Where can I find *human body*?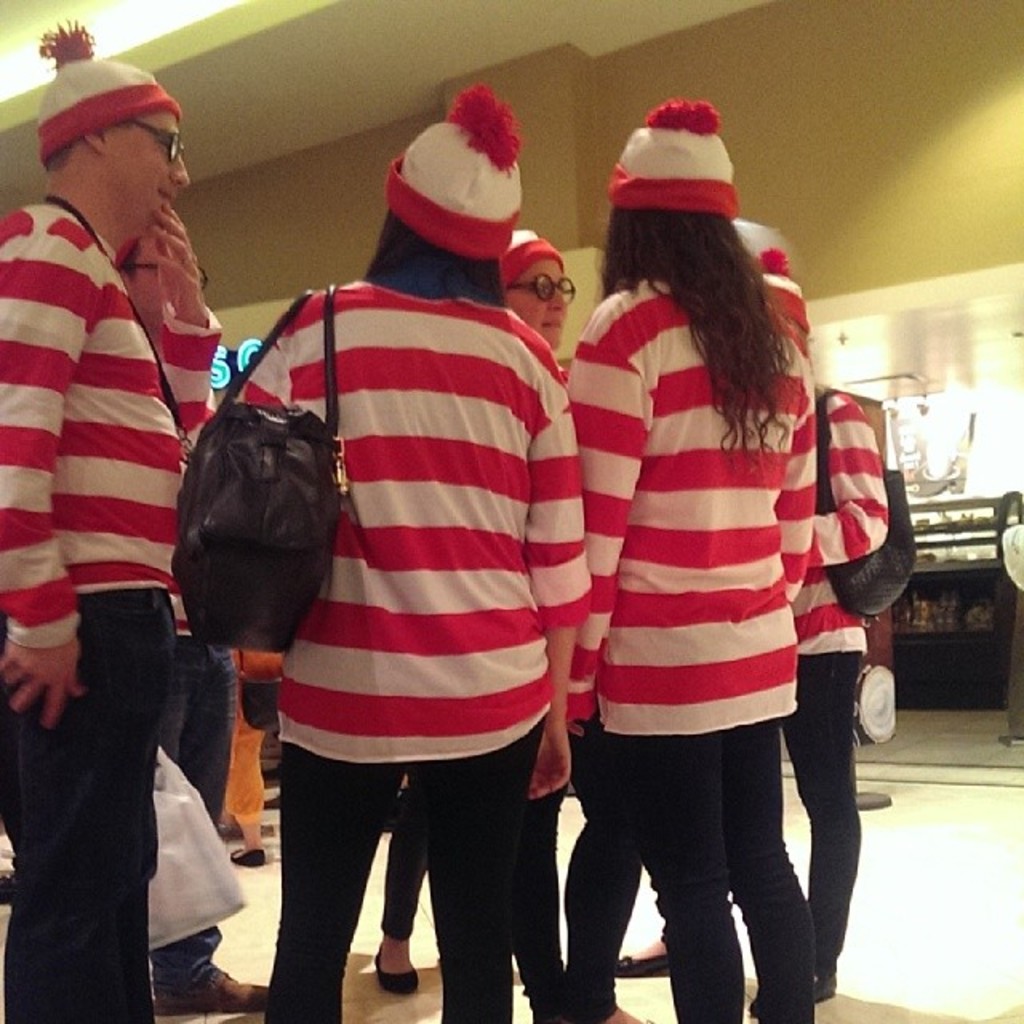
You can find it at locate(571, 102, 814, 1022).
